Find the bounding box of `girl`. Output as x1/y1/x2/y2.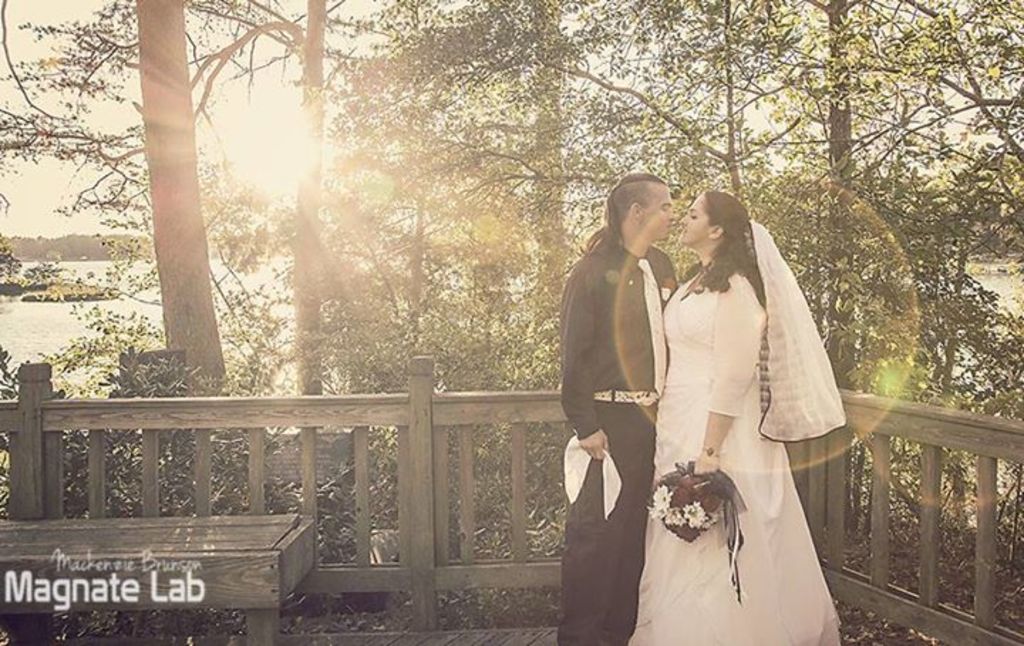
630/188/849/645.
